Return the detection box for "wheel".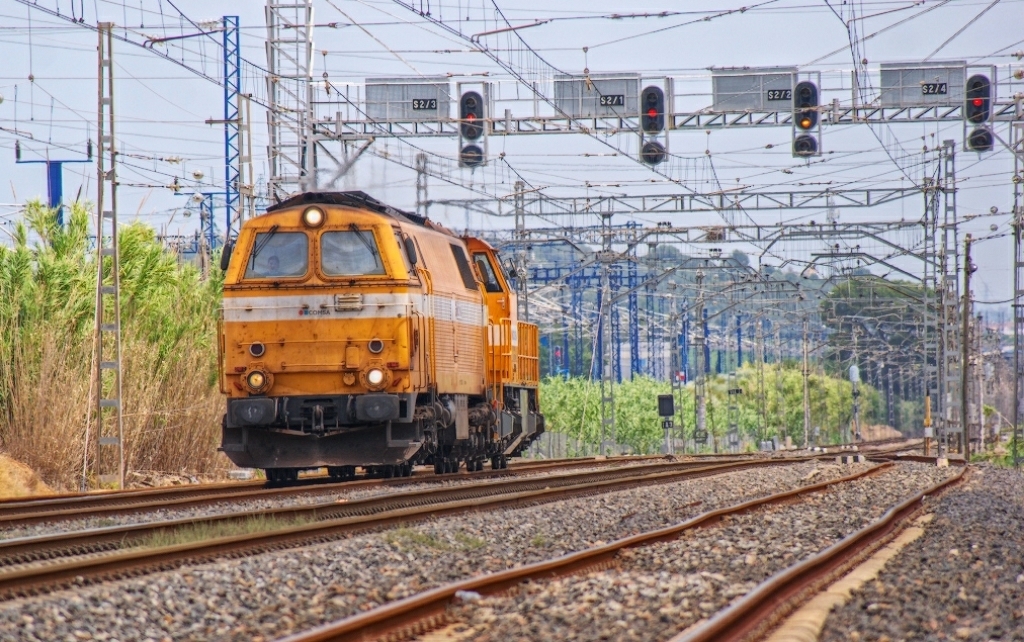
region(332, 465, 354, 478).
